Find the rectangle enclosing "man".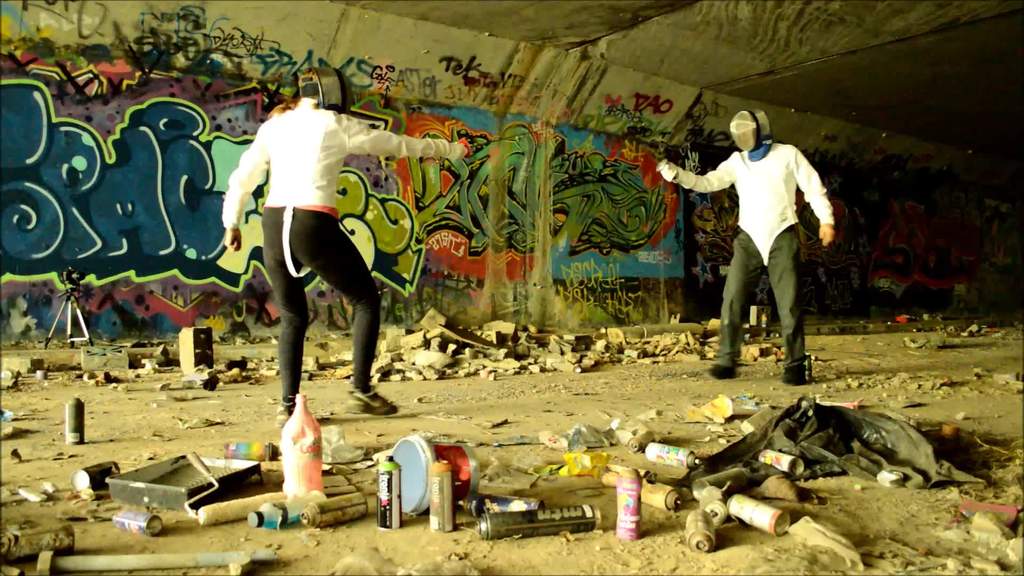
l=211, t=59, r=473, b=428.
